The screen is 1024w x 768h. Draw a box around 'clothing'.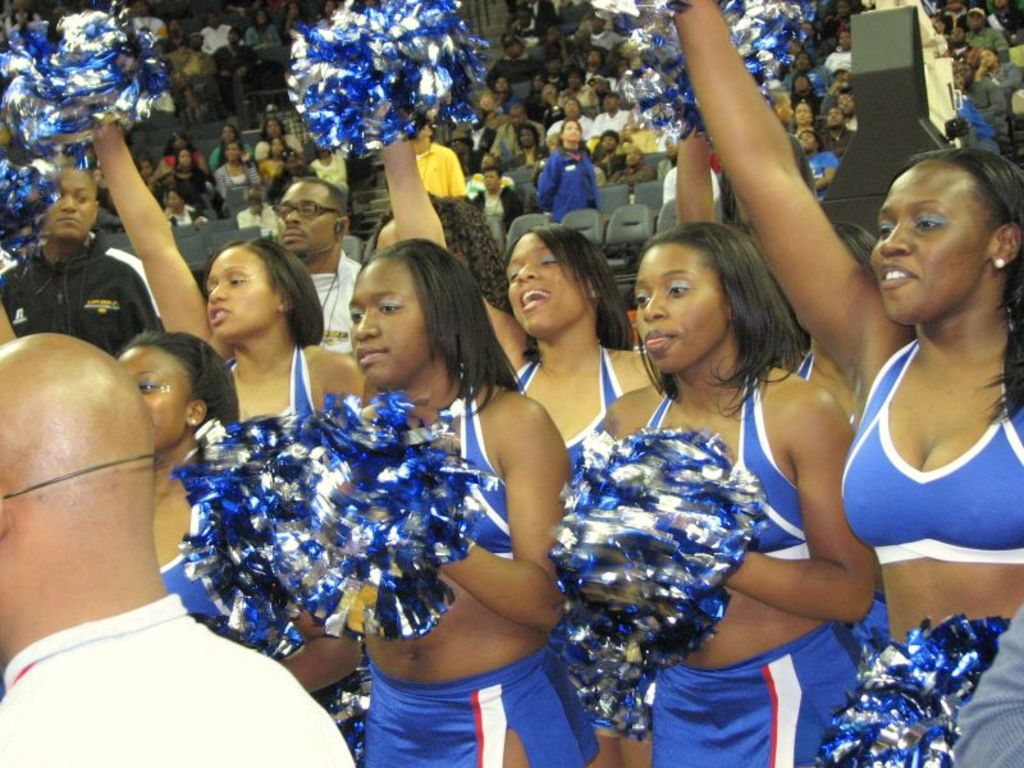
(253,134,296,161).
